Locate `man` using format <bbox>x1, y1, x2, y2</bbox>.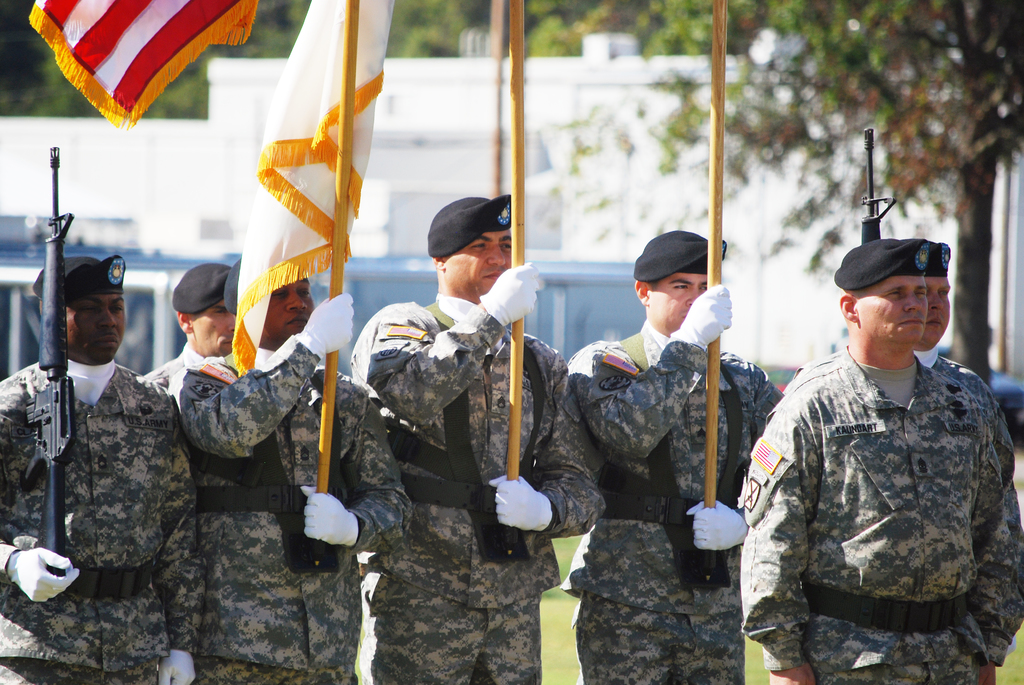
<bbox>569, 227, 787, 684</bbox>.
